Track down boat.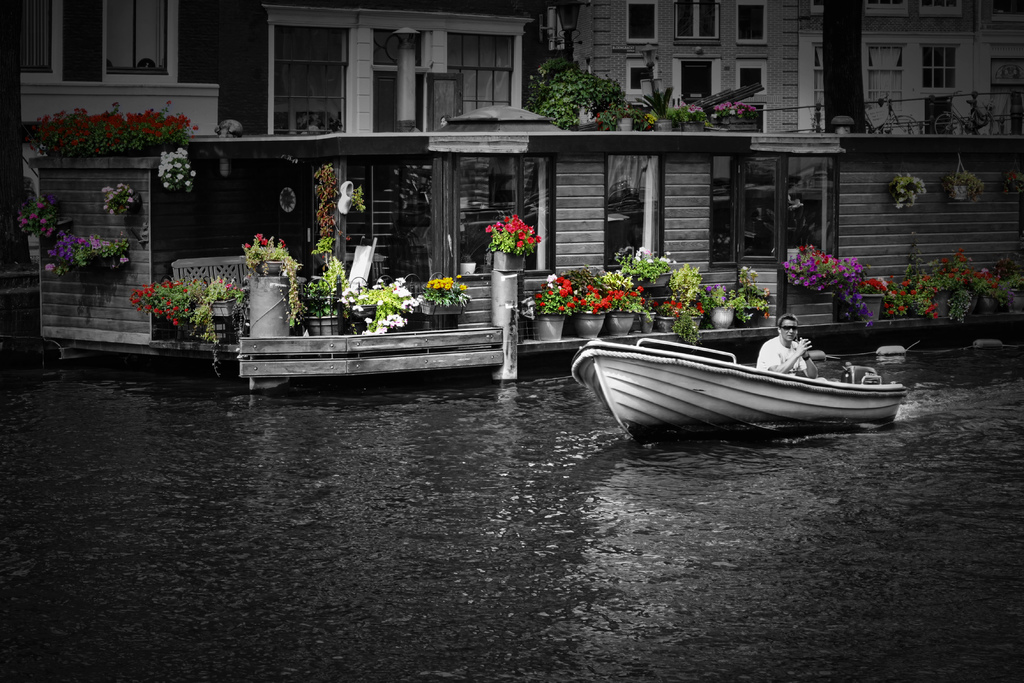
Tracked to detection(573, 318, 918, 441).
